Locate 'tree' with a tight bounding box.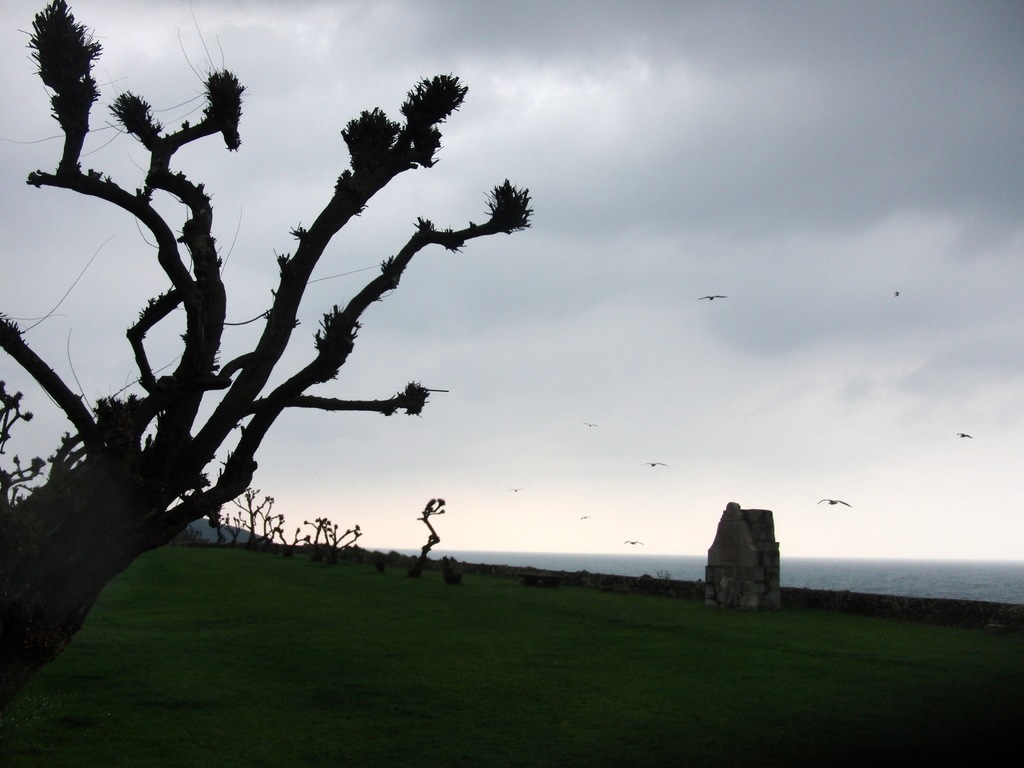
0 0 536 712.
